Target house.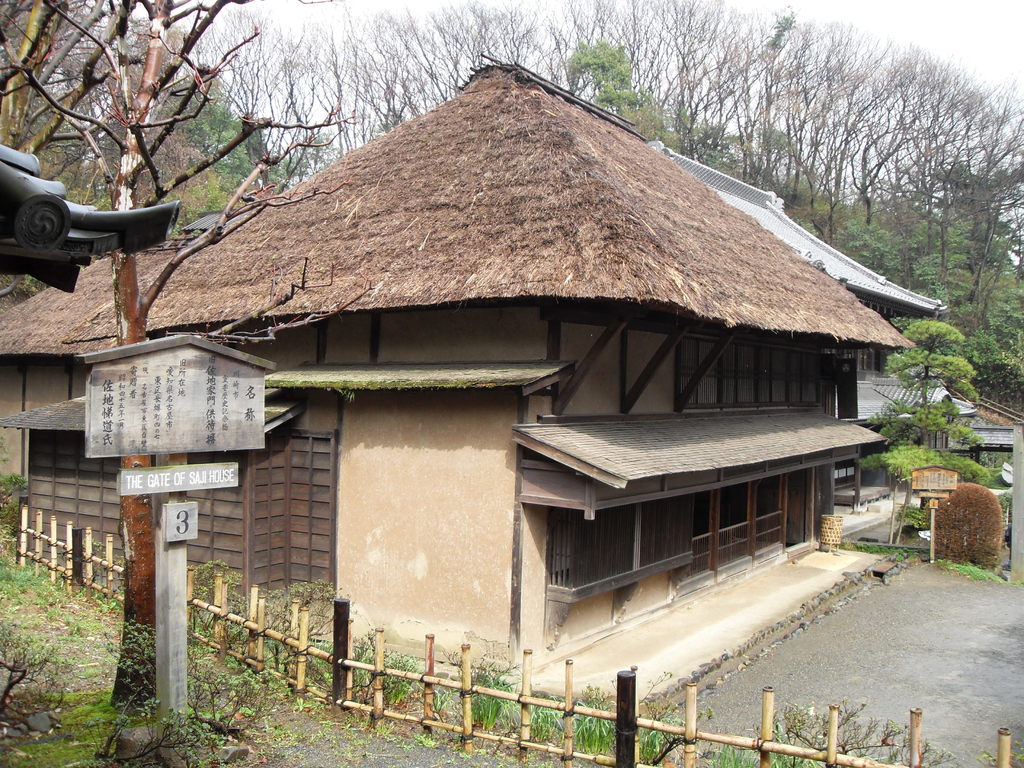
Target region: <bbox>0, 54, 917, 732</bbox>.
